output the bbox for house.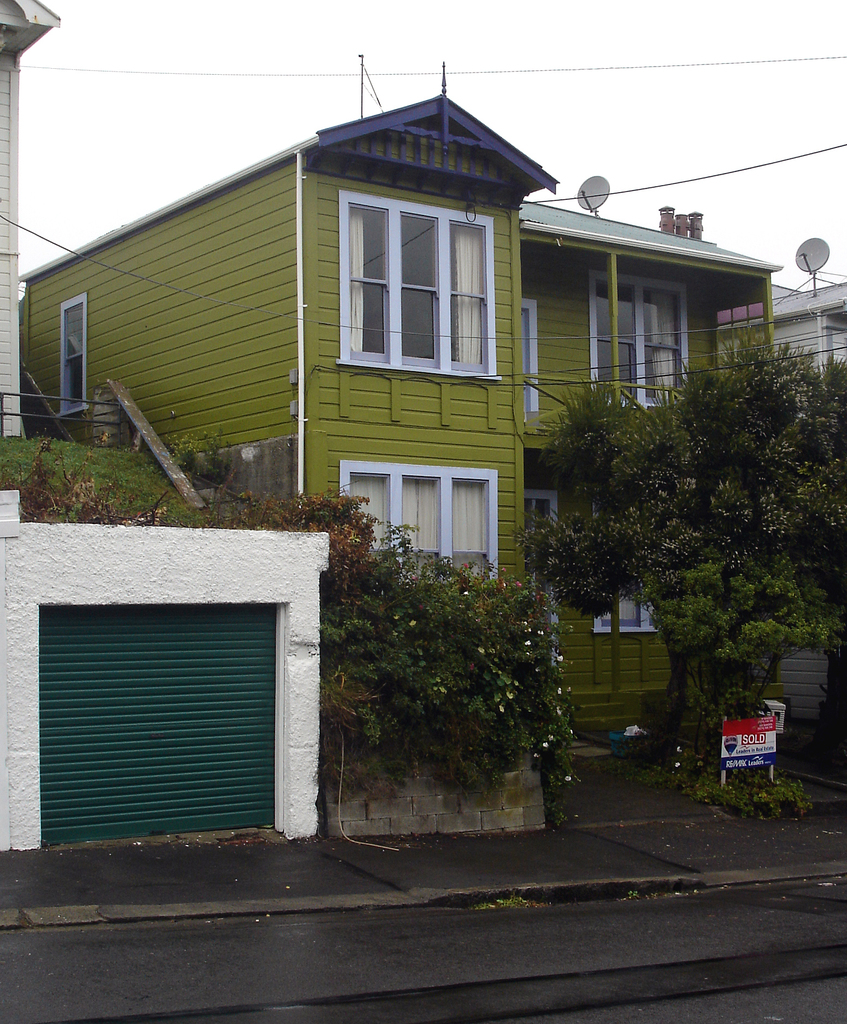
<box>54,54,780,727</box>.
